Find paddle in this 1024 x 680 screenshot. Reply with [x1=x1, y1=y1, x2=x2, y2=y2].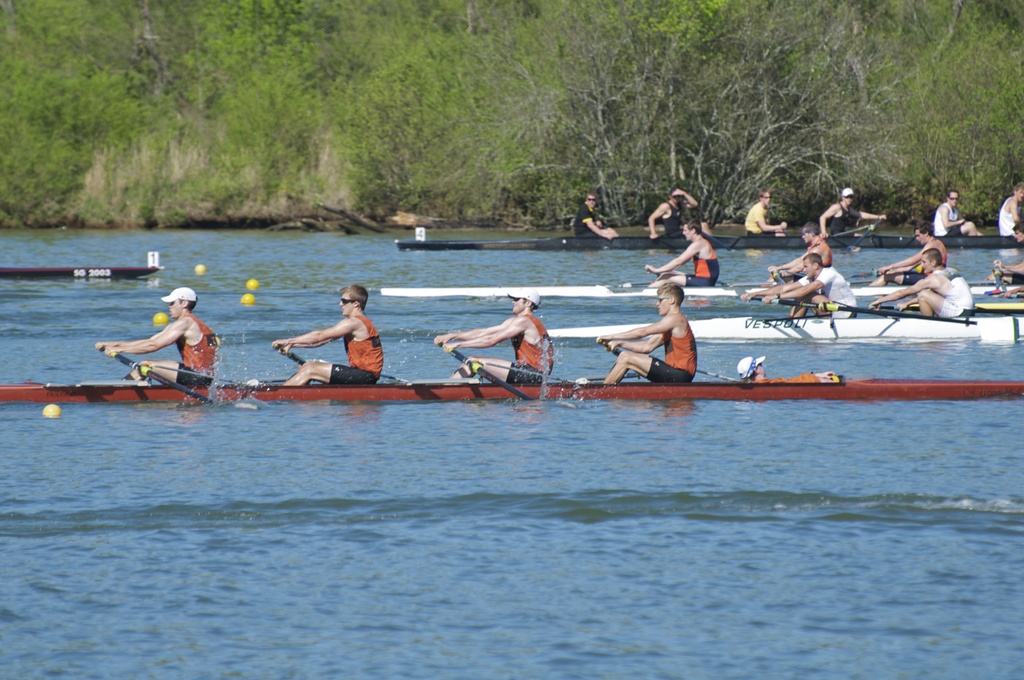
[x1=719, y1=216, x2=781, y2=255].
